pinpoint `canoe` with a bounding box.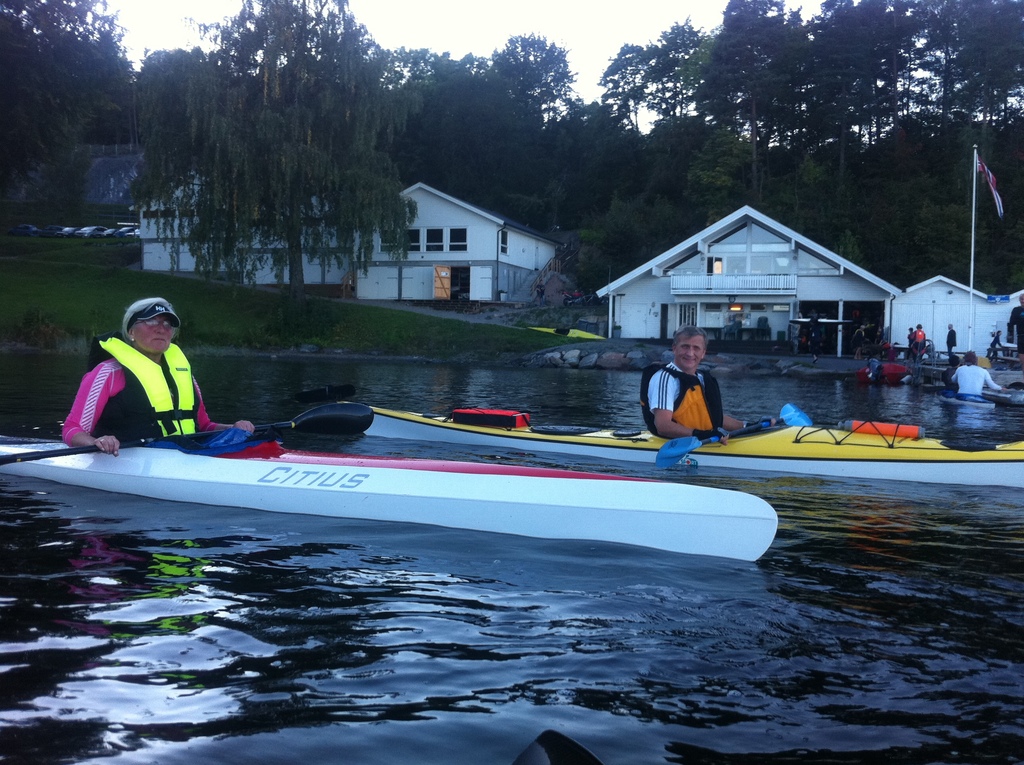
343, 405, 1023, 477.
